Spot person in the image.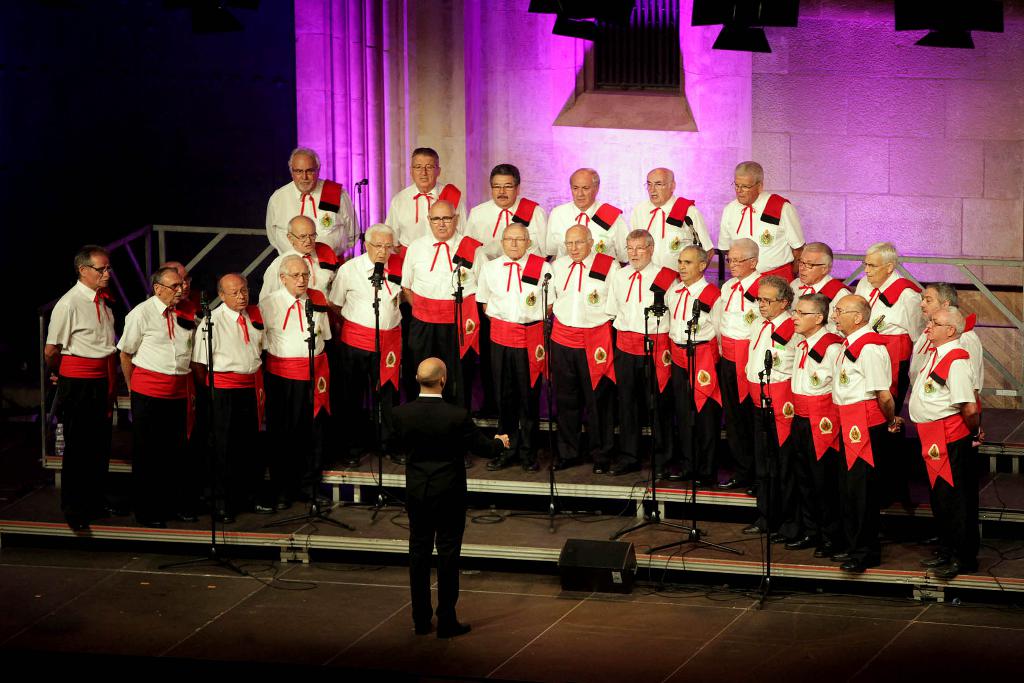
person found at <bbox>547, 230, 616, 461</bbox>.
